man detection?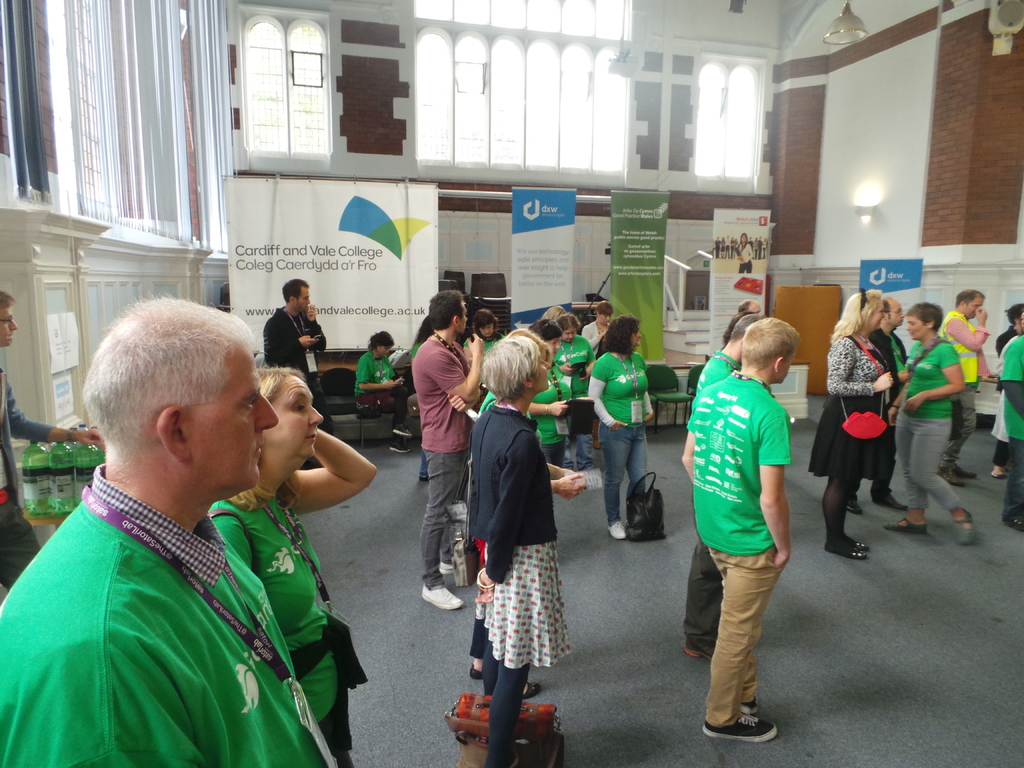
683 310 761 663
